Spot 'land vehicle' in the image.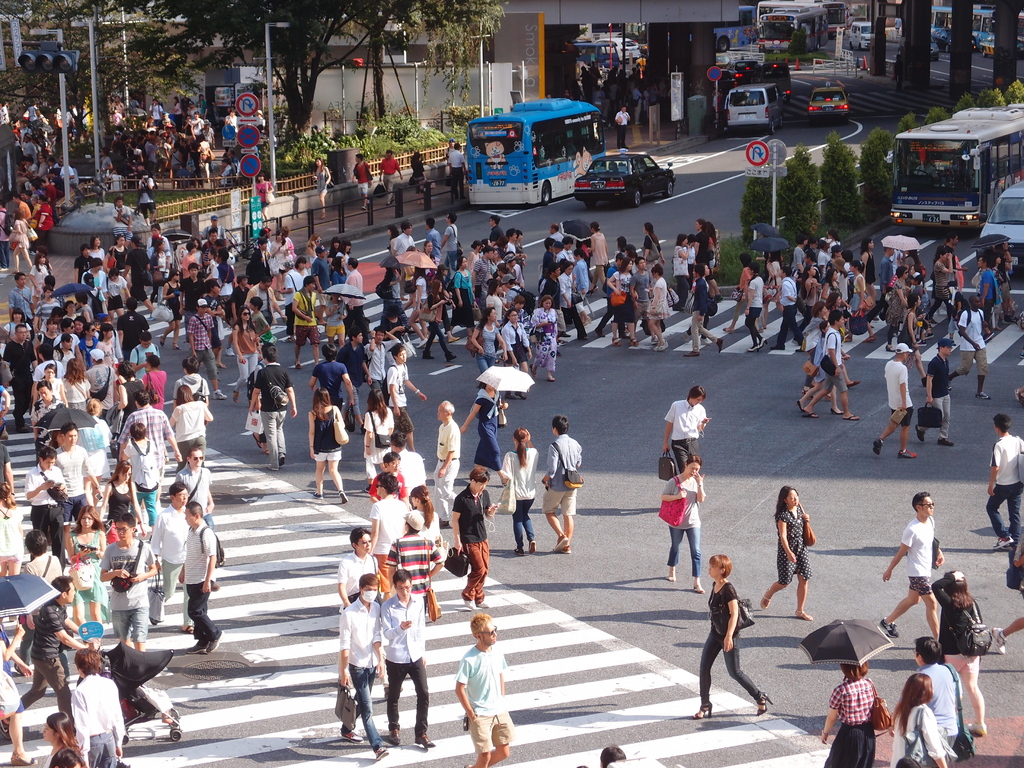
'land vehicle' found at 849,22,874,52.
